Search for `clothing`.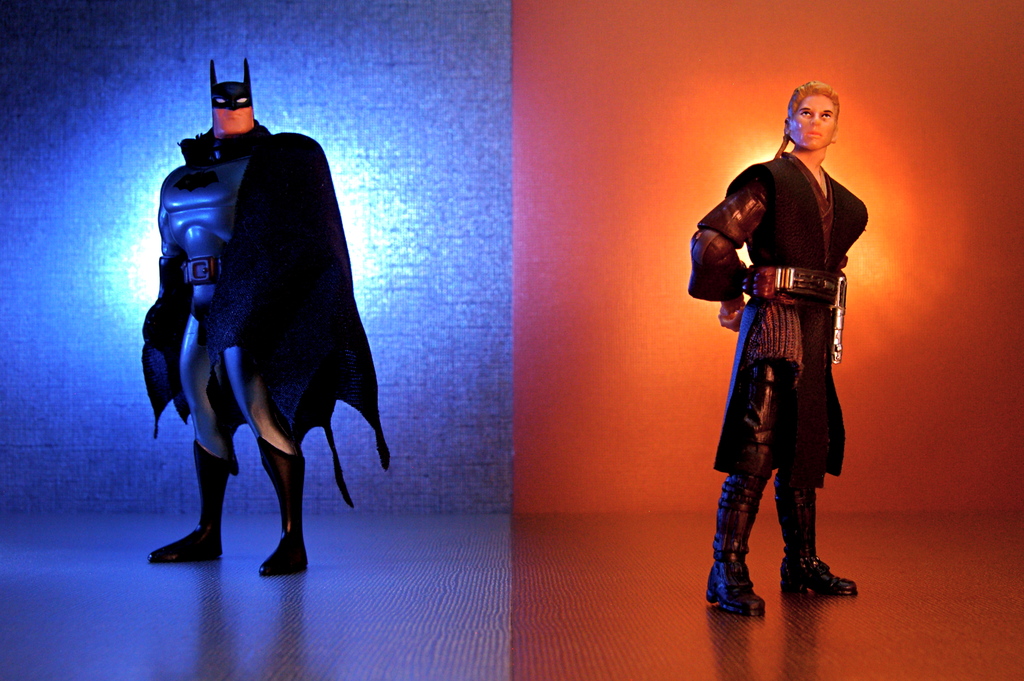
Found at {"left": 139, "top": 64, "right": 383, "bottom": 571}.
